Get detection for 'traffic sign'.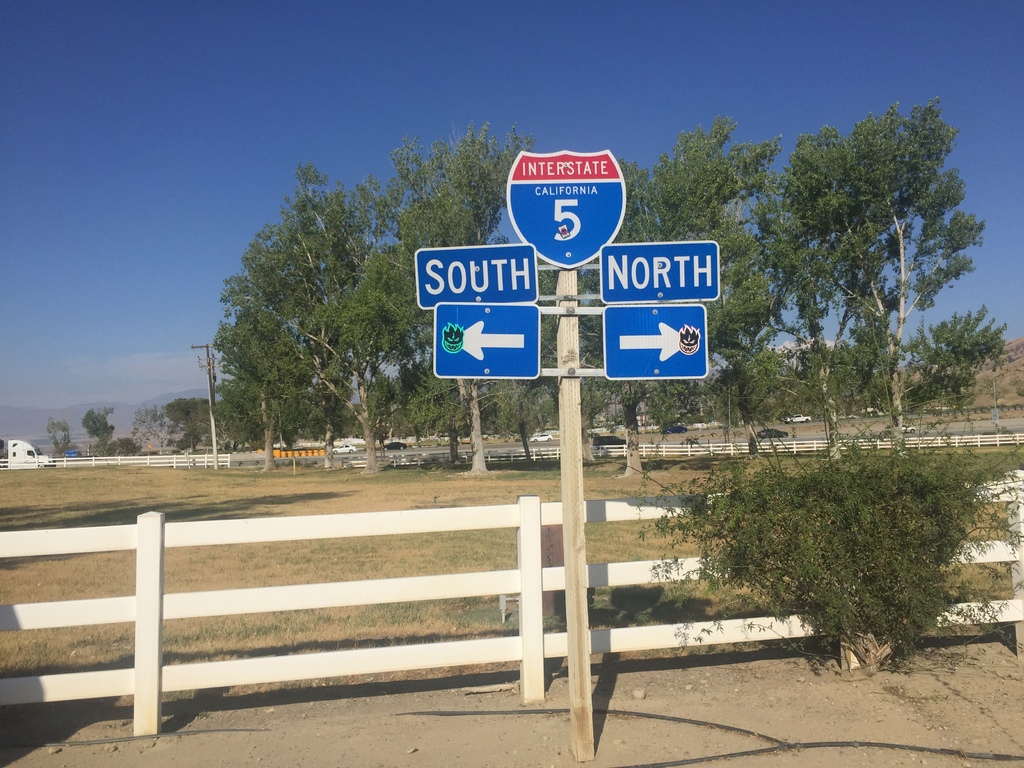
Detection: (604, 239, 724, 301).
